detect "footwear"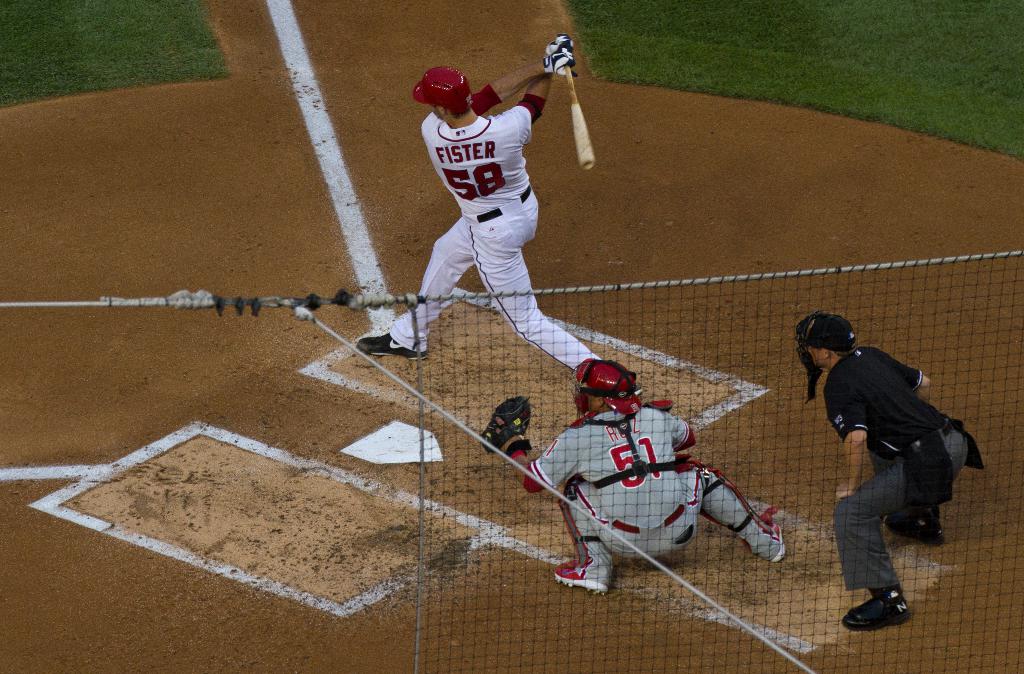
x1=757 y1=520 x2=787 y2=563
